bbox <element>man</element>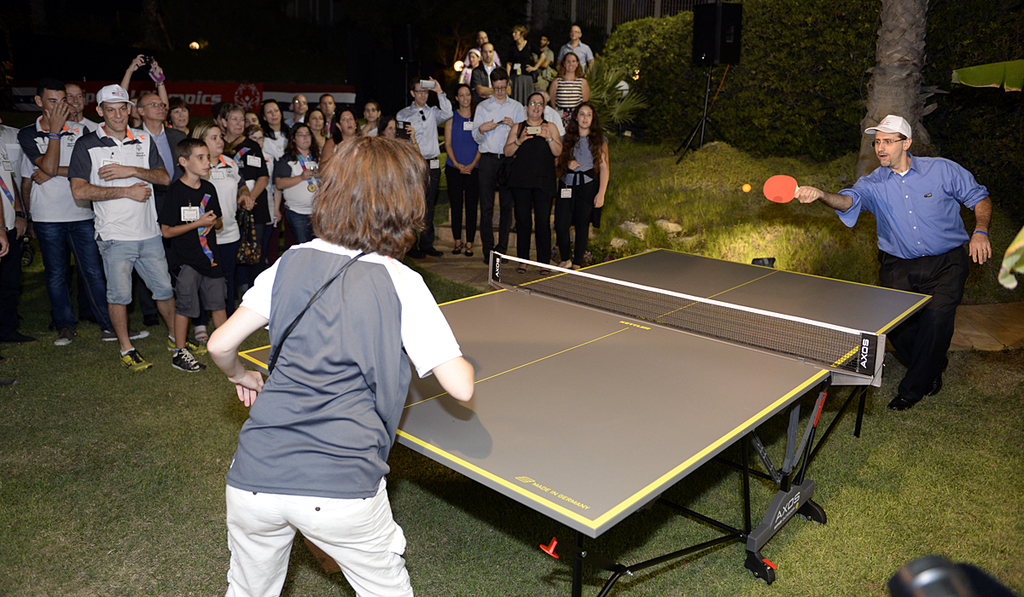
(320,95,337,125)
